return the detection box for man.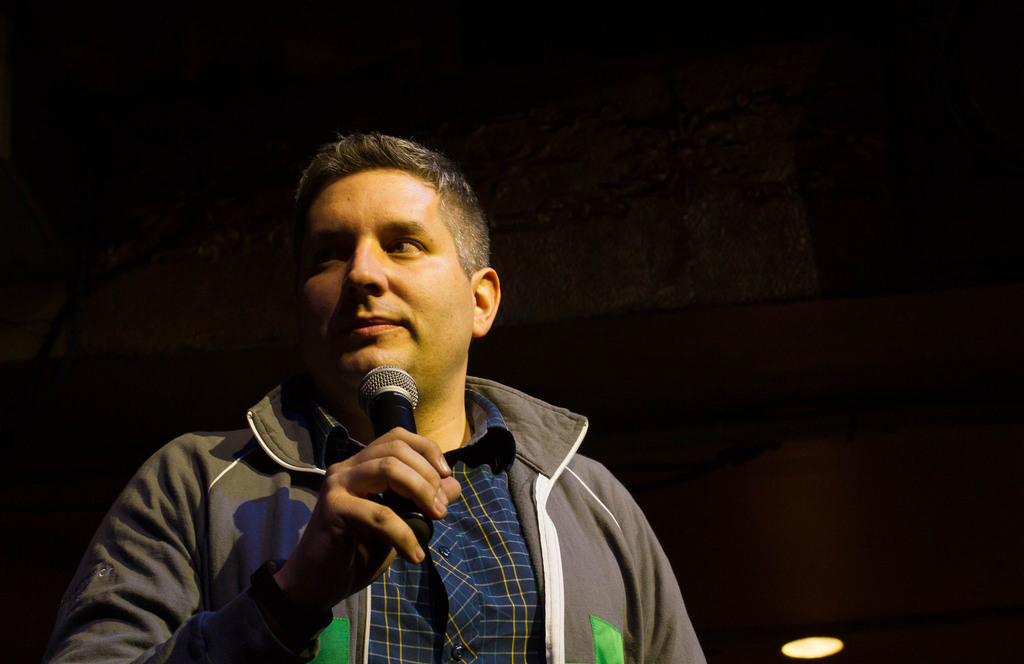
[left=77, top=148, right=682, bottom=656].
